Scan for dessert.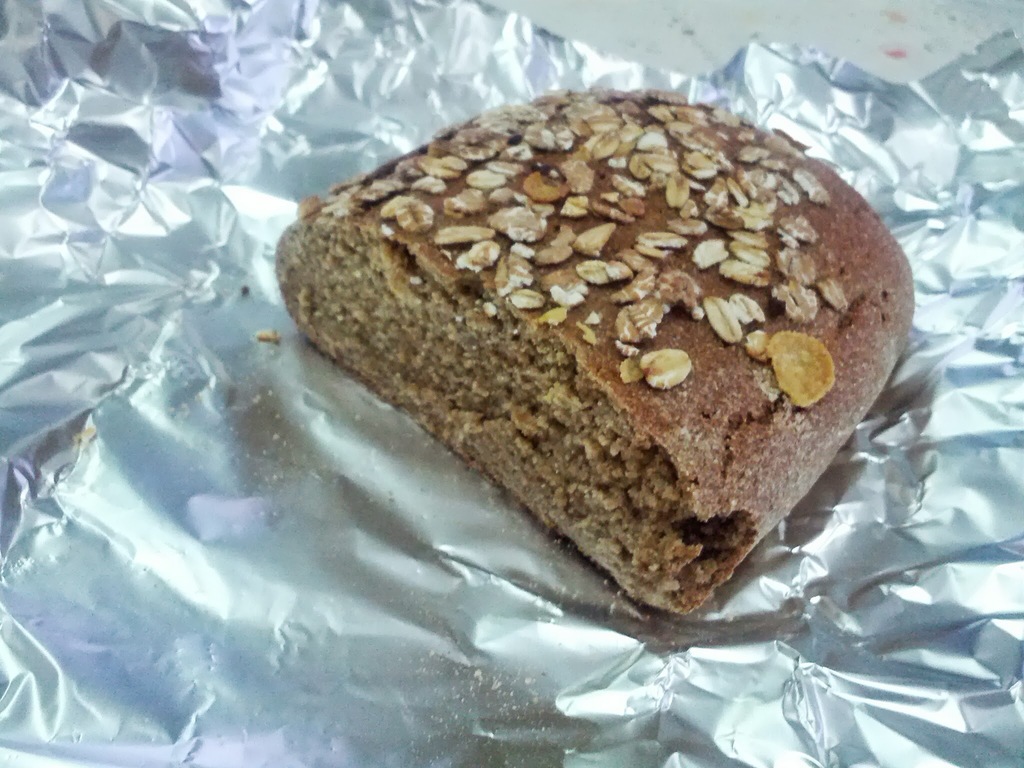
Scan result: 276, 102, 891, 625.
